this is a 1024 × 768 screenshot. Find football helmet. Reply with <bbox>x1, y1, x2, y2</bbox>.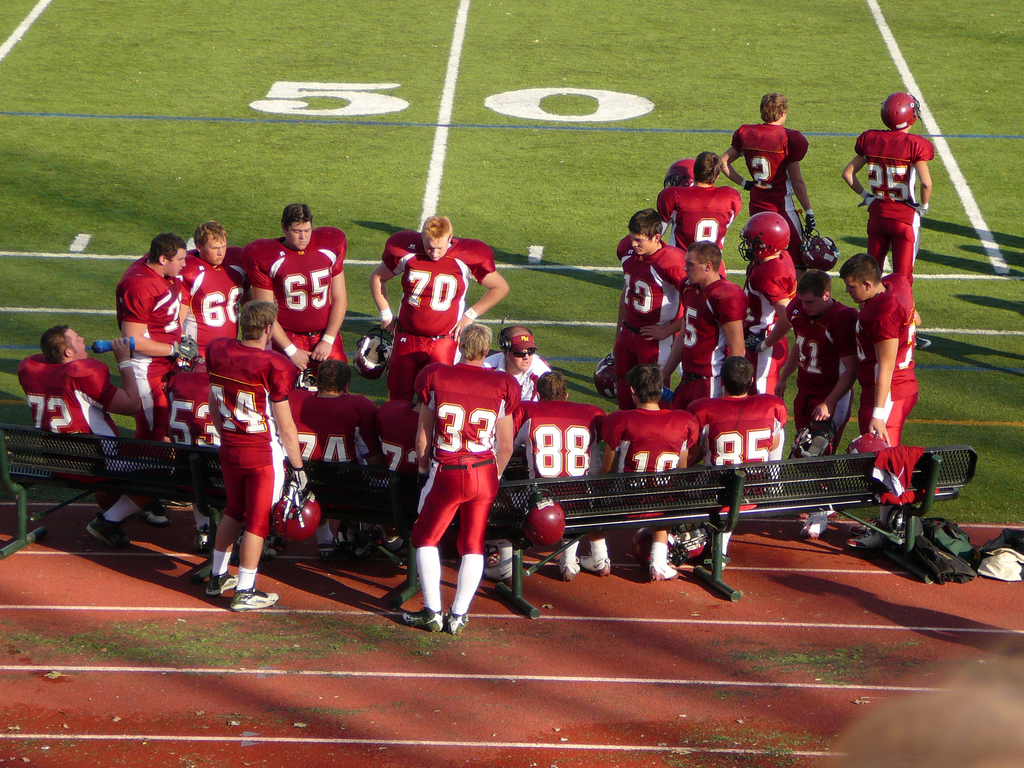
<bbox>732, 207, 797, 269</bbox>.
